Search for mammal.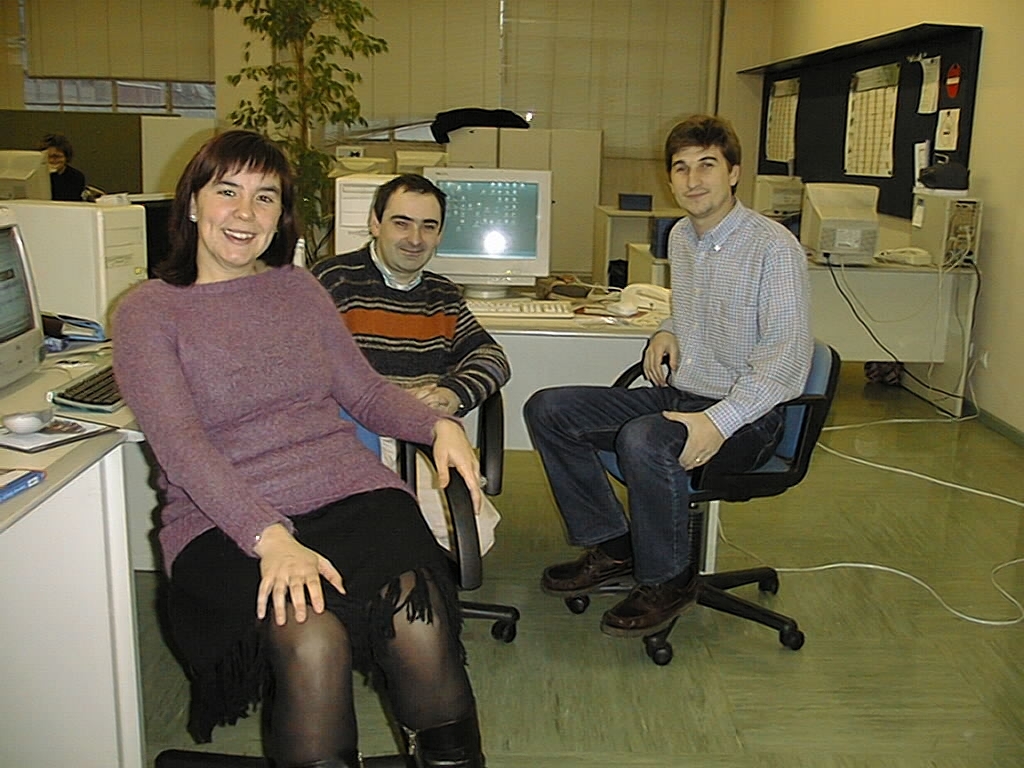
Found at region(309, 165, 509, 553).
